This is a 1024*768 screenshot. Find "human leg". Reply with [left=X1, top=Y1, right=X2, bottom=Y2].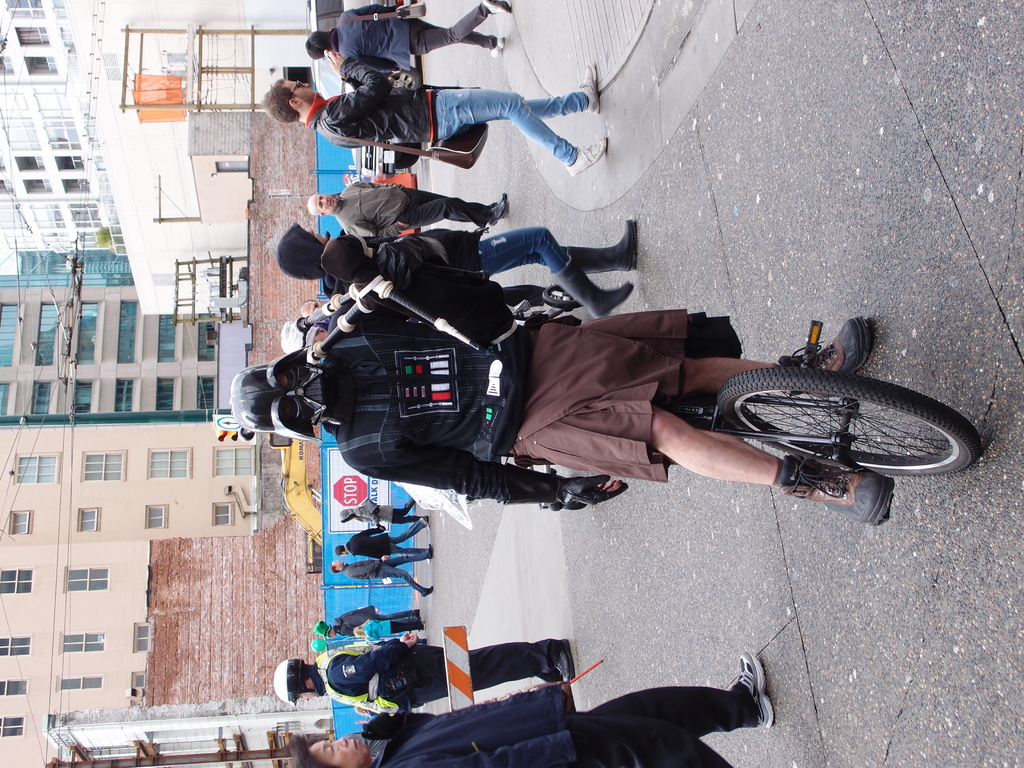
[left=456, top=227, right=637, bottom=321].
